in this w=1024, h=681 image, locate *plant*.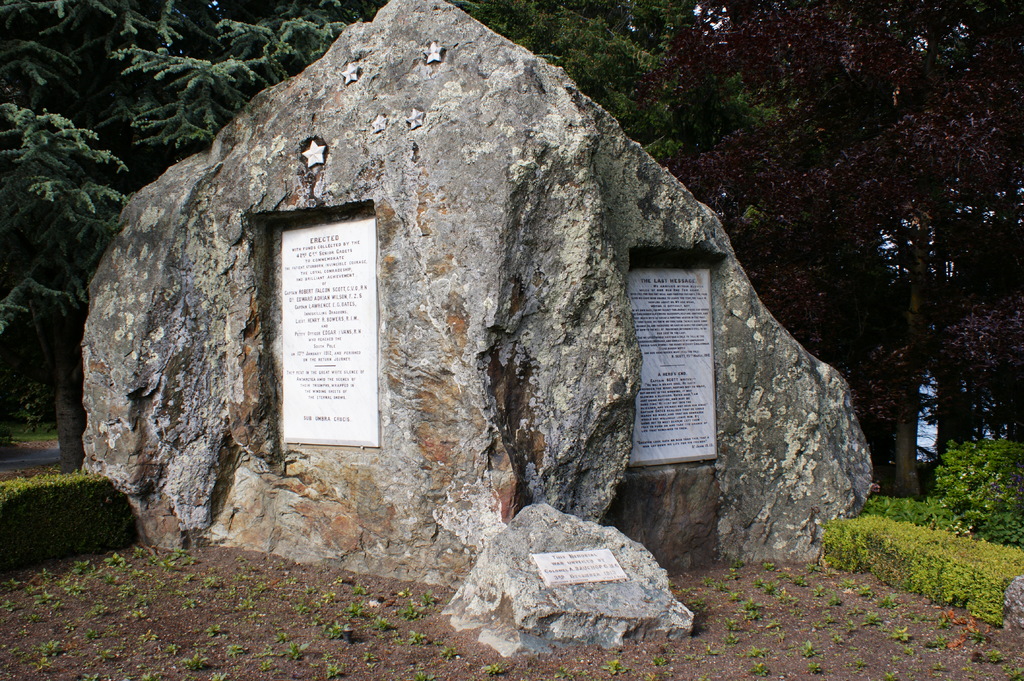
Bounding box: bbox=[926, 634, 943, 648].
